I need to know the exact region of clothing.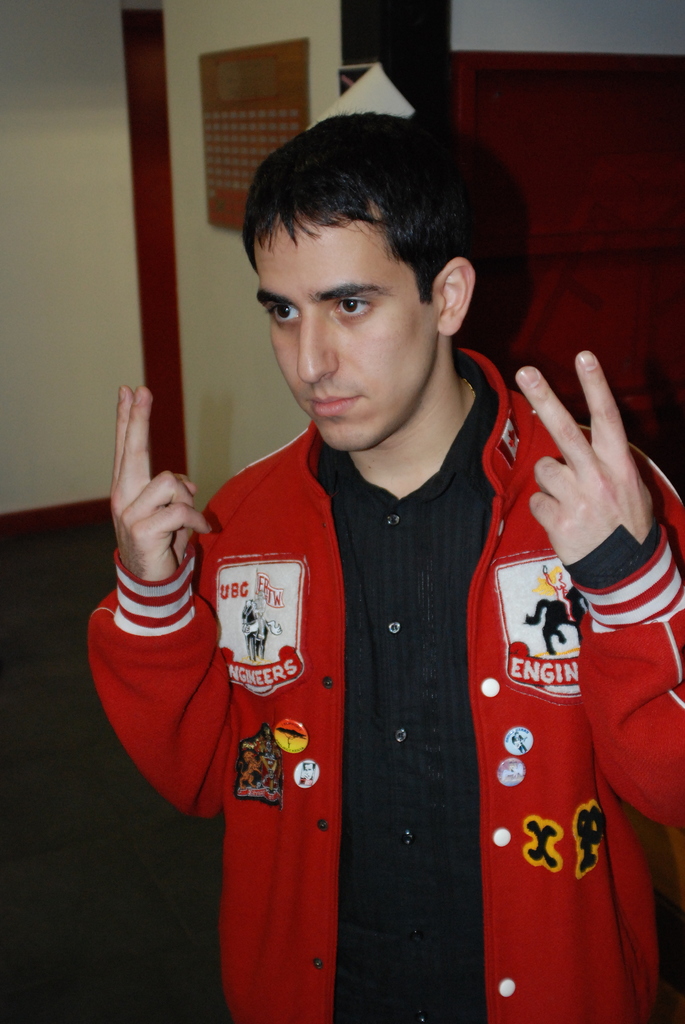
Region: [81, 359, 684, 1023].
